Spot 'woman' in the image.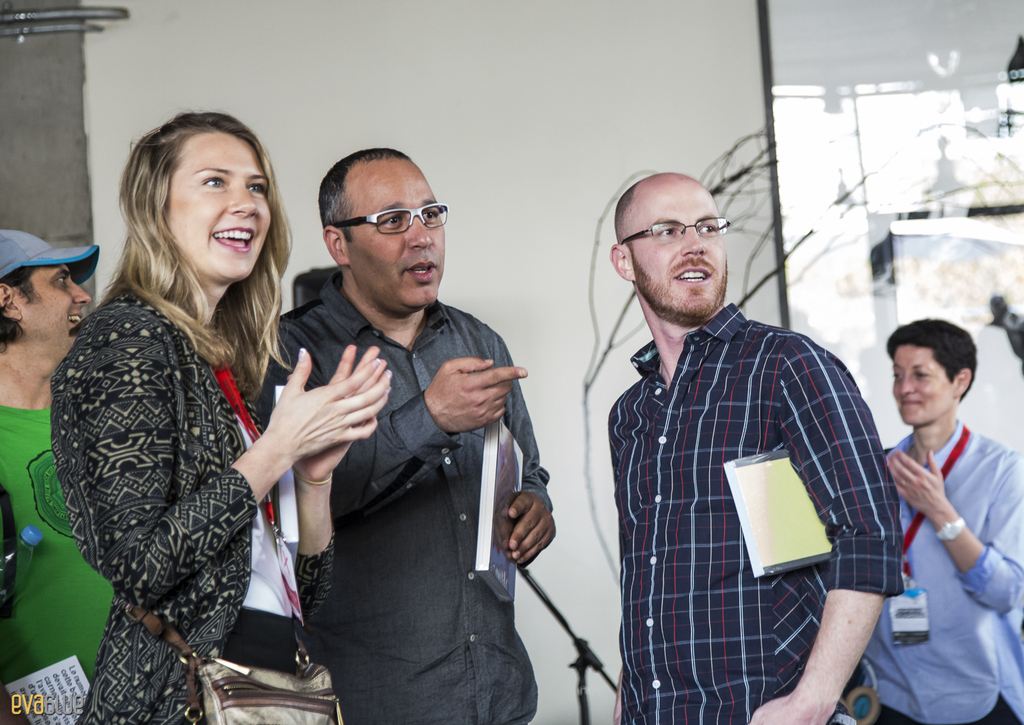
'woman' found at left=881, top=317, right=1023, bottom=723.
